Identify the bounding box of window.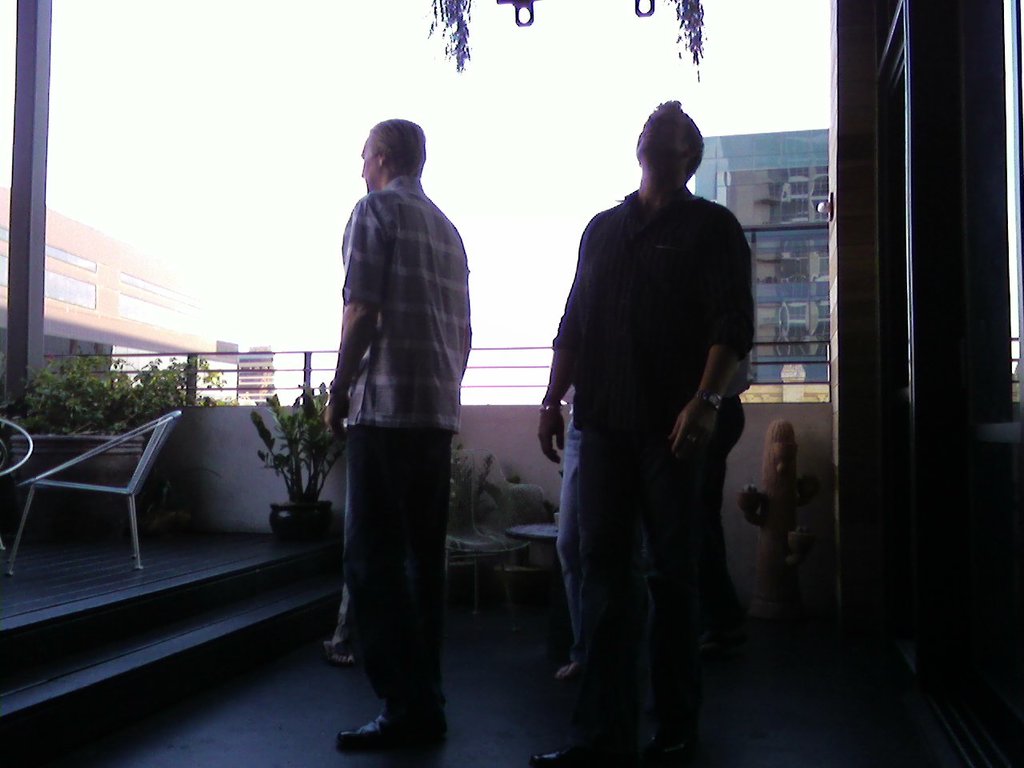
x1=0, y1=252, x2=9, y2=286.
